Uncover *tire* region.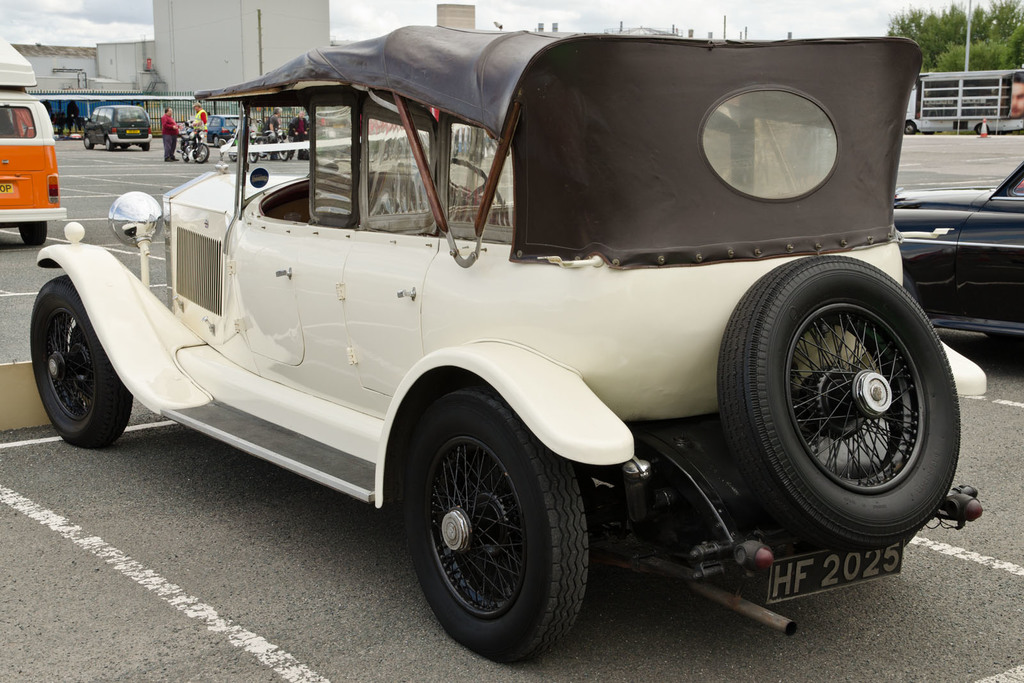
Uncovered: [84, 138, 95, 150].
